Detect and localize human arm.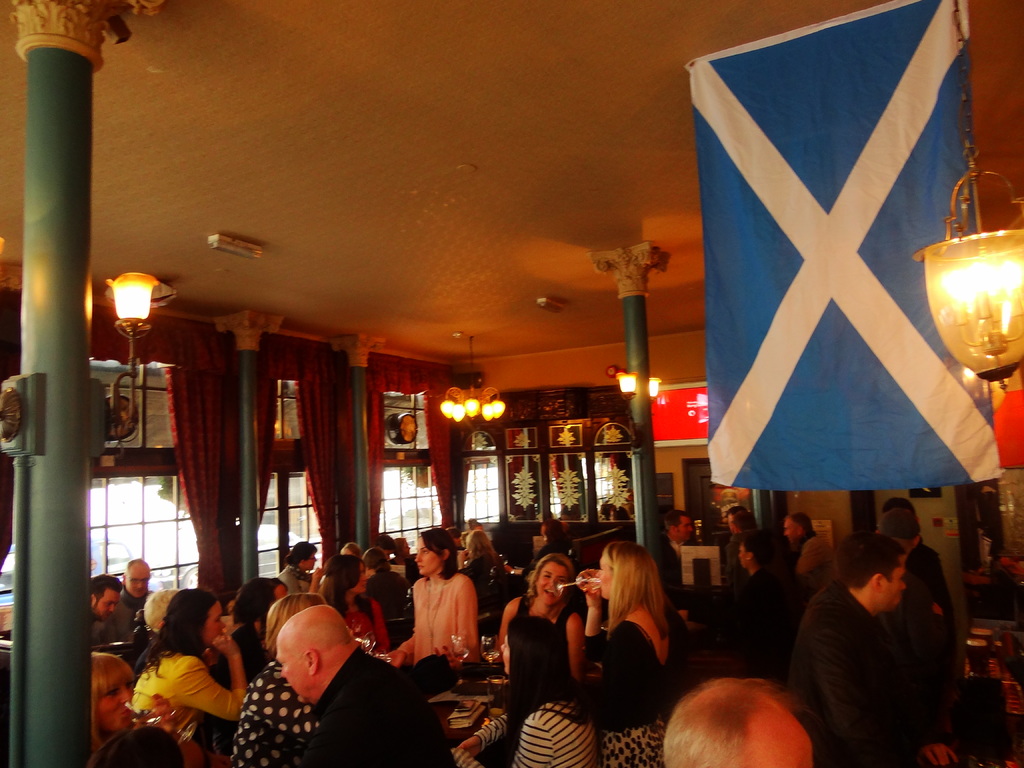
Localized at box=[835, 607, 923, 767].
